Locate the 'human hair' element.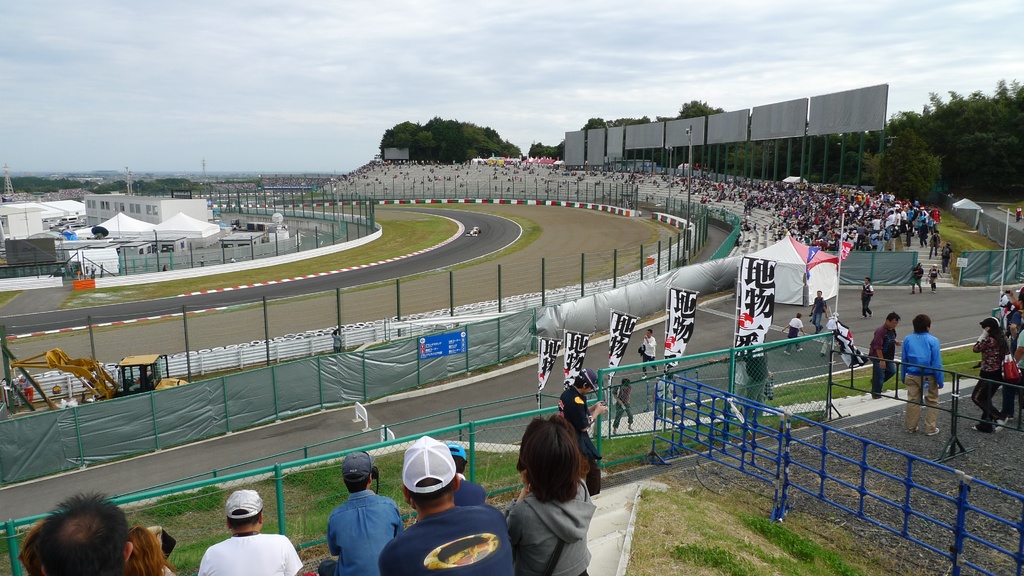
Element bbox: (x1=409, y1=475, x2=452, y2=515).
